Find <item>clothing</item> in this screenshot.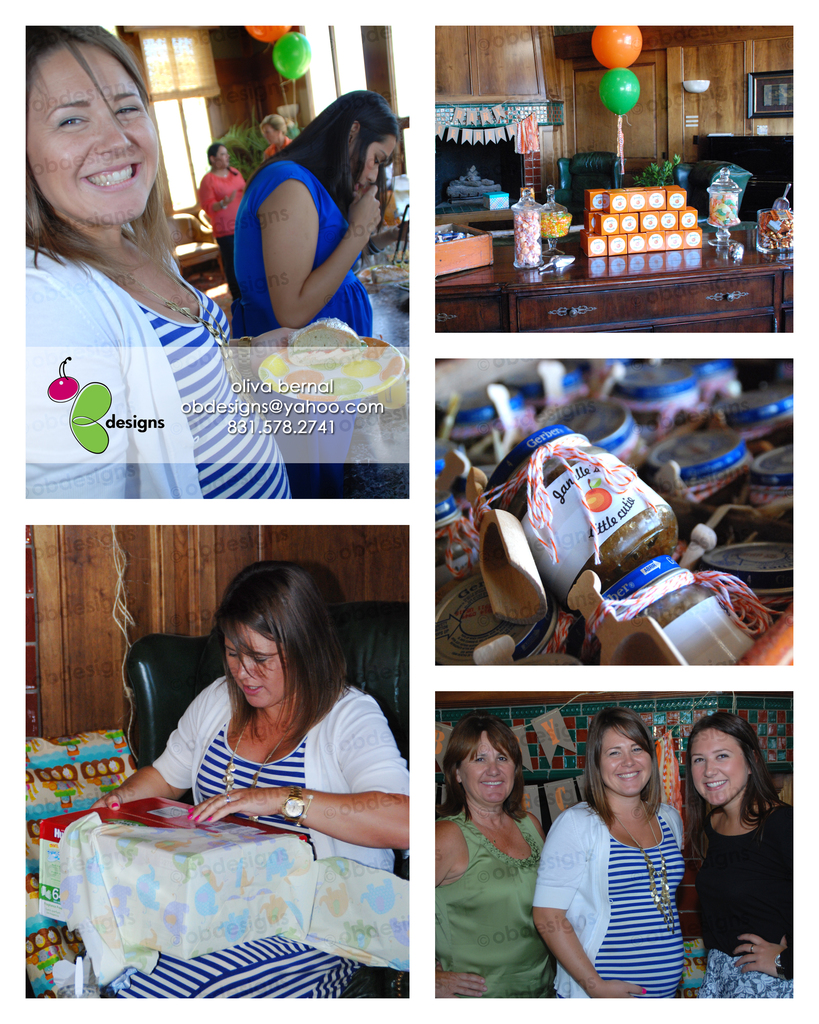
The bounding box for <item>clothing</item> is rect(431, 808, 564, 996).
